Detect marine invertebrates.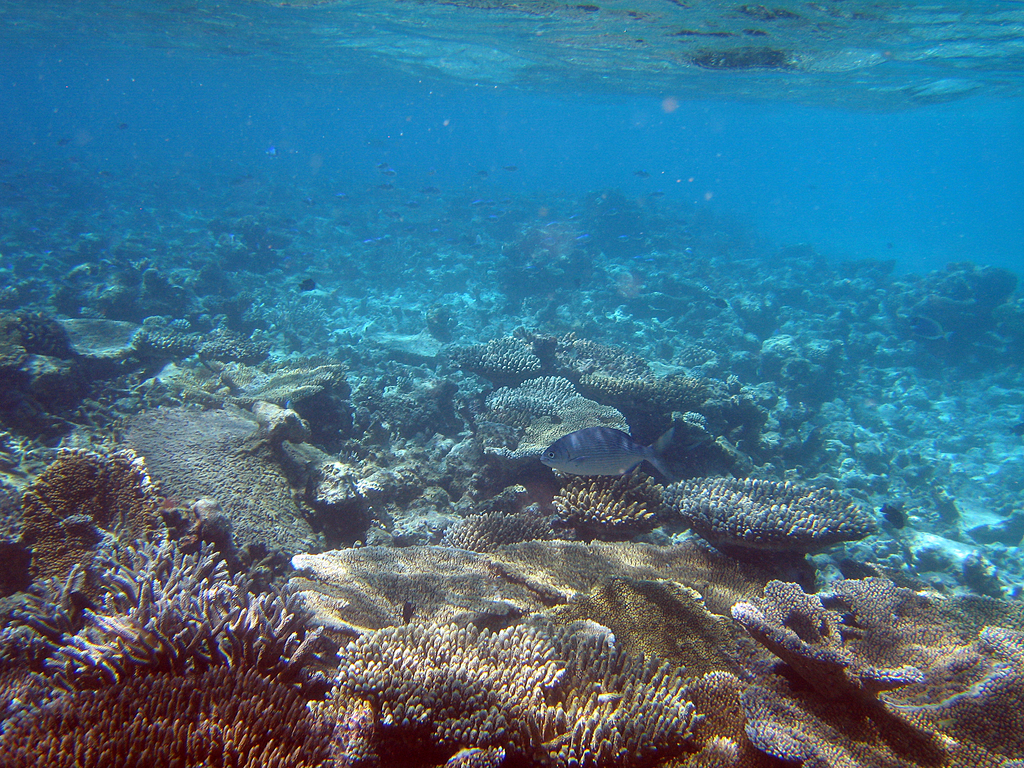
Detected at {"left": 0, "top": 657, "right": 384, "bottom": 767}.
